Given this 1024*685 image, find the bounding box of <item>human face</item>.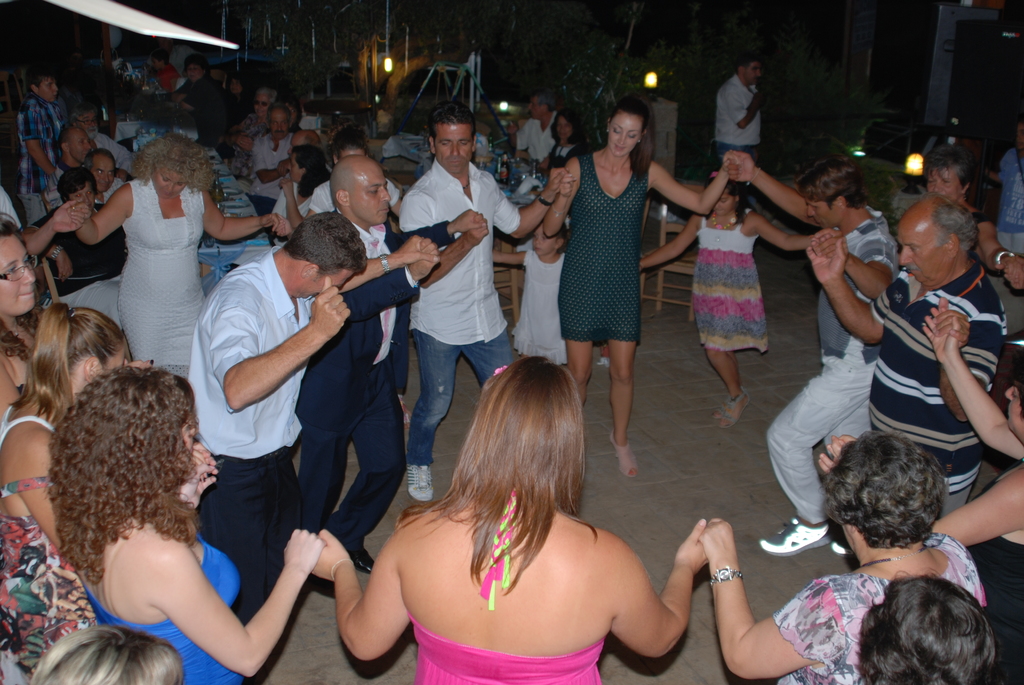
536:225:556:253.
